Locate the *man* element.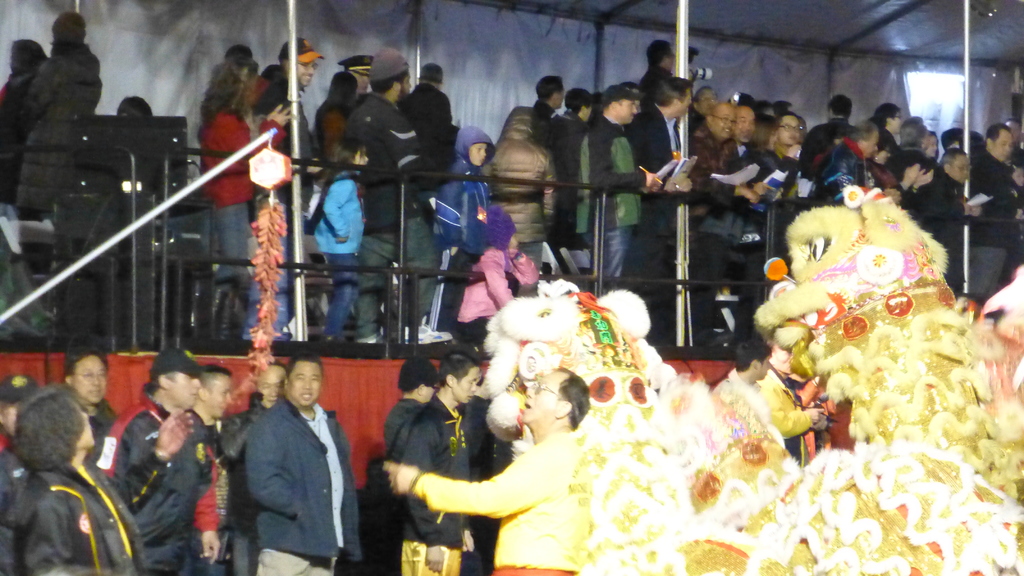
Element bbox: (710, 341, 776, 442).
